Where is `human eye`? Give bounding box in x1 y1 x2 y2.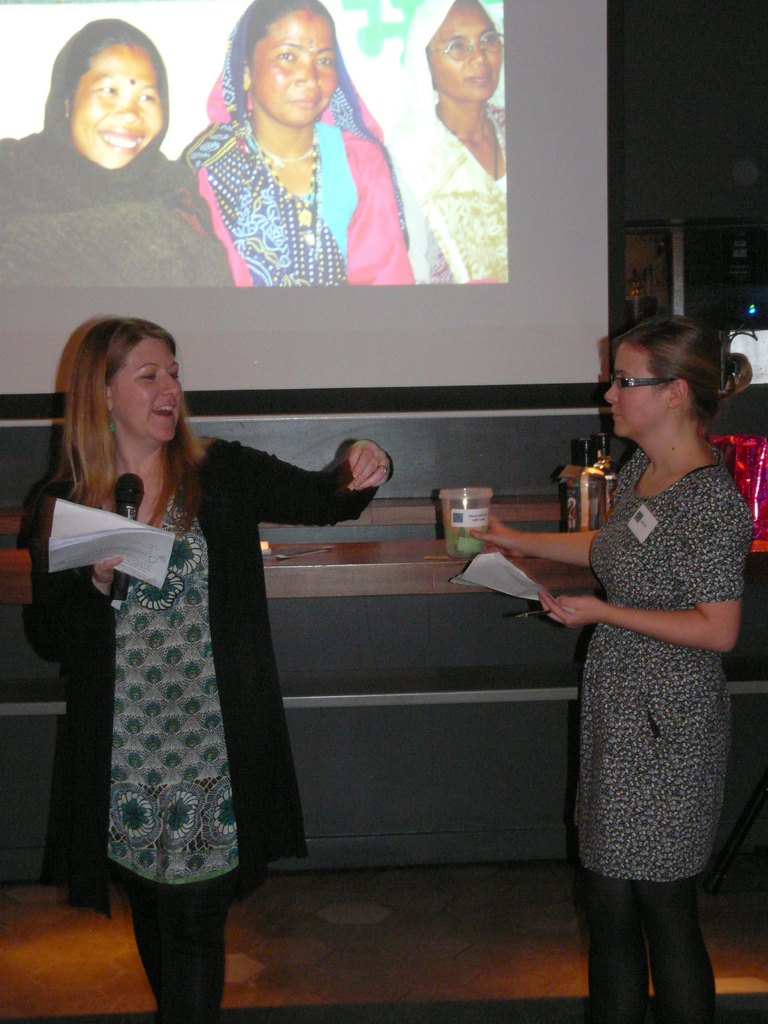
166 365 179 381.
